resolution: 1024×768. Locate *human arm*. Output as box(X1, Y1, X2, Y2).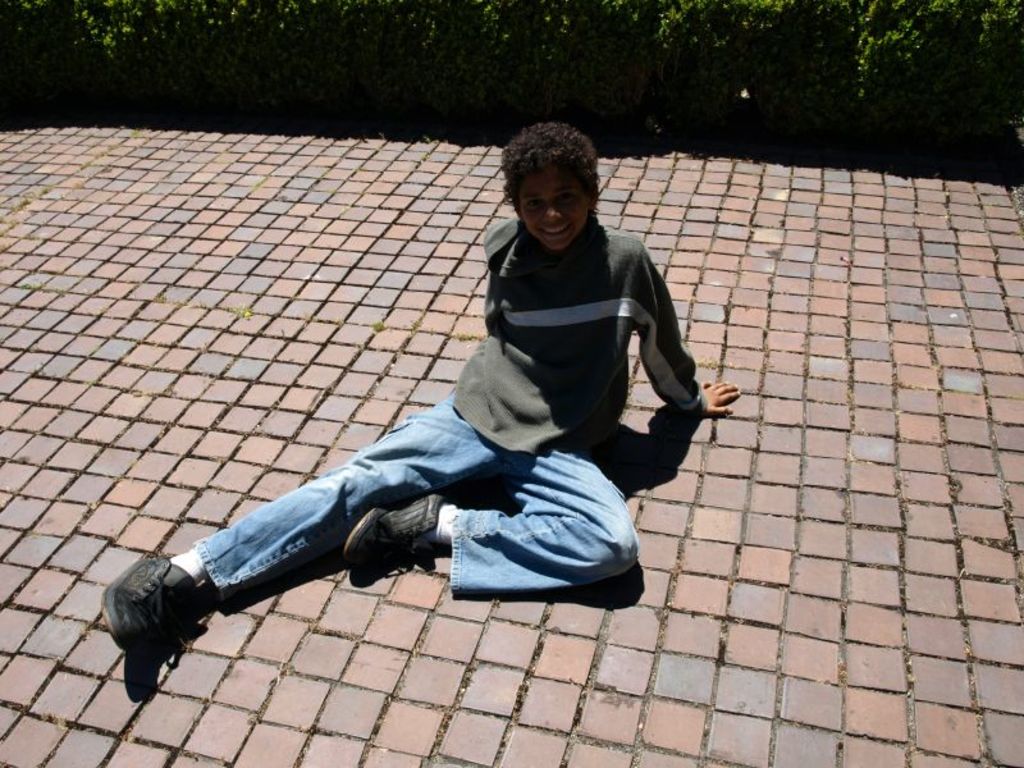
box(631, 275, 694, 436).
